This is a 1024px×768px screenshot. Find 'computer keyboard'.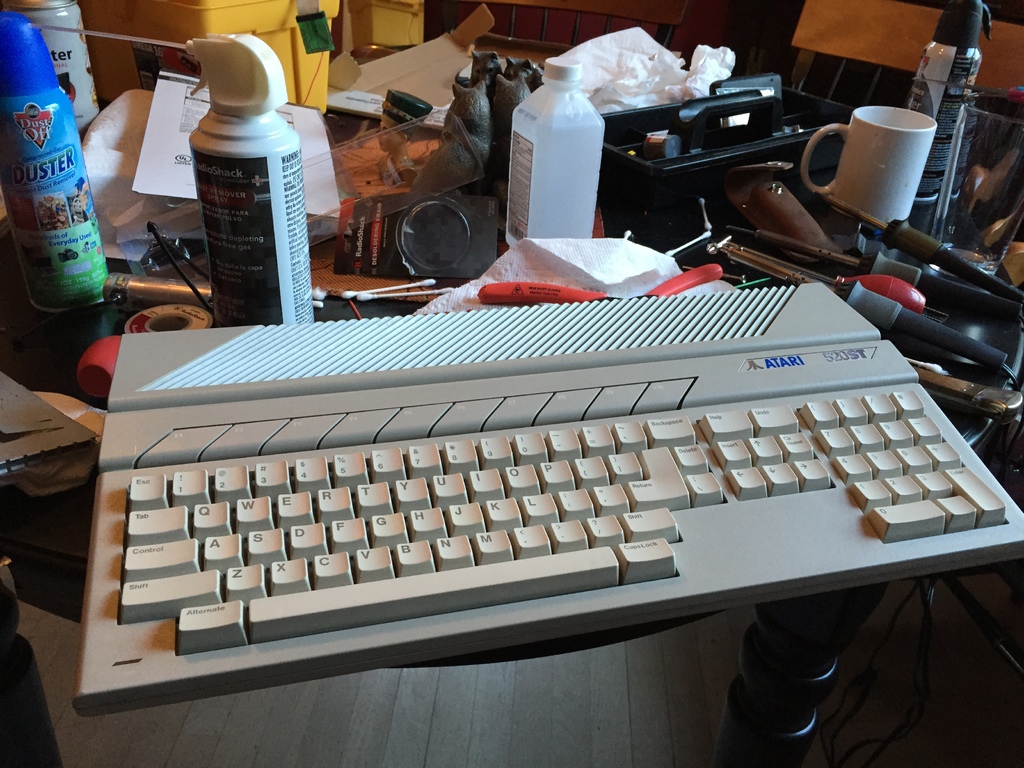
Bounding box: (left=74, top=280, right=1023, bottom=712).
